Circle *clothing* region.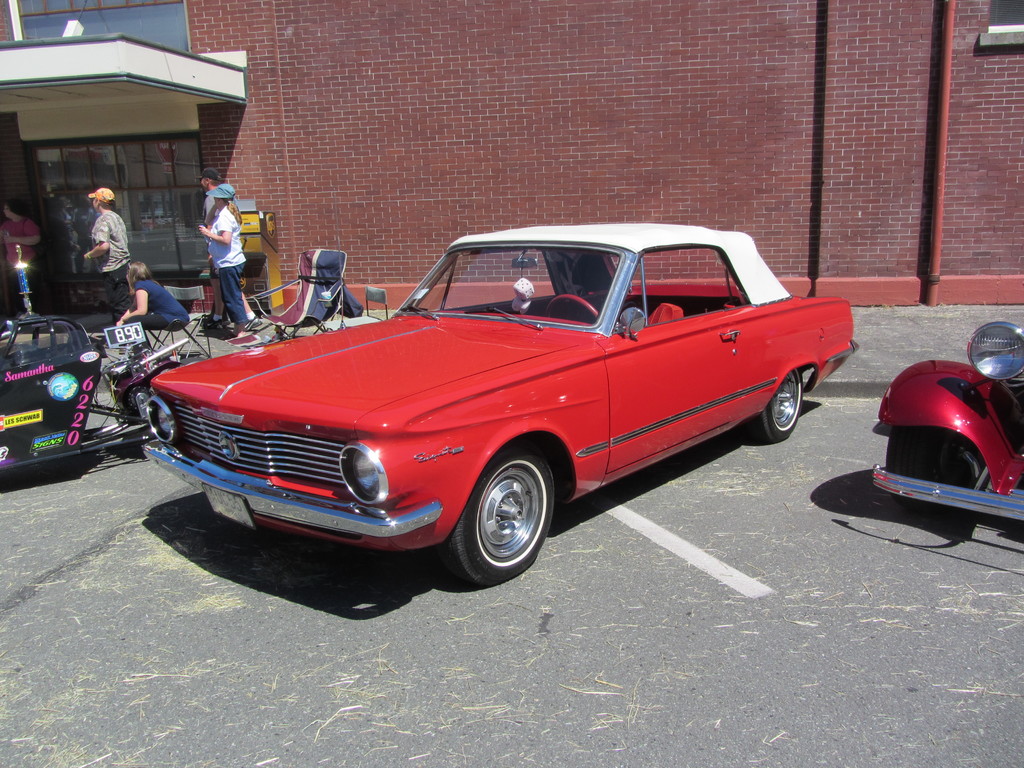
Region: rect(205, 198, 243, 322).
